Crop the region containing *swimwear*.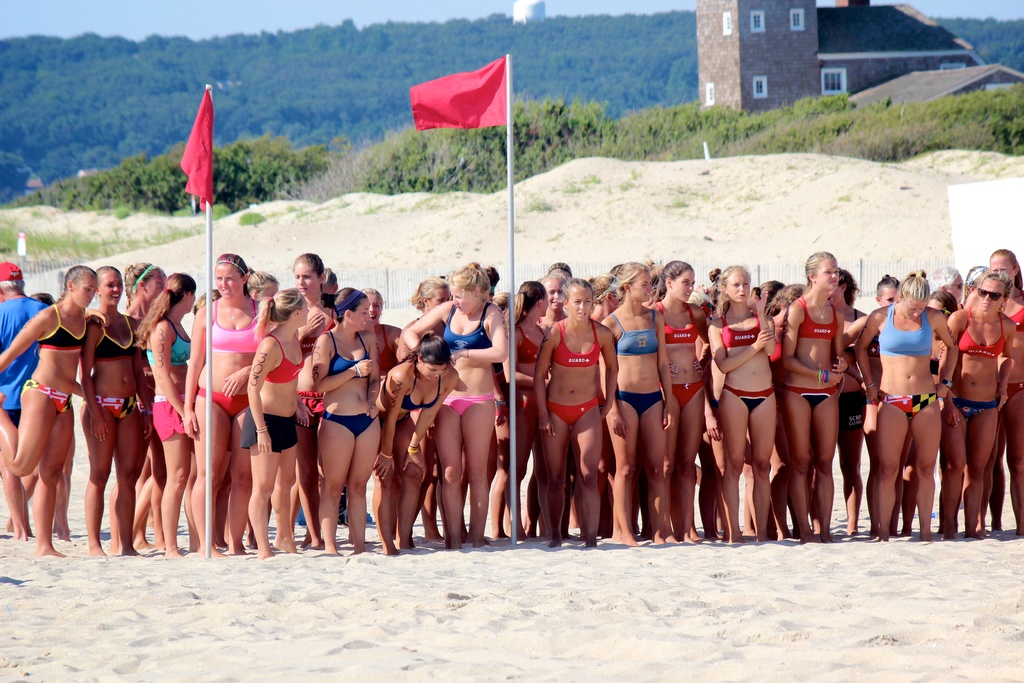
Crop region: Rect(874, 298, 933, 358).
